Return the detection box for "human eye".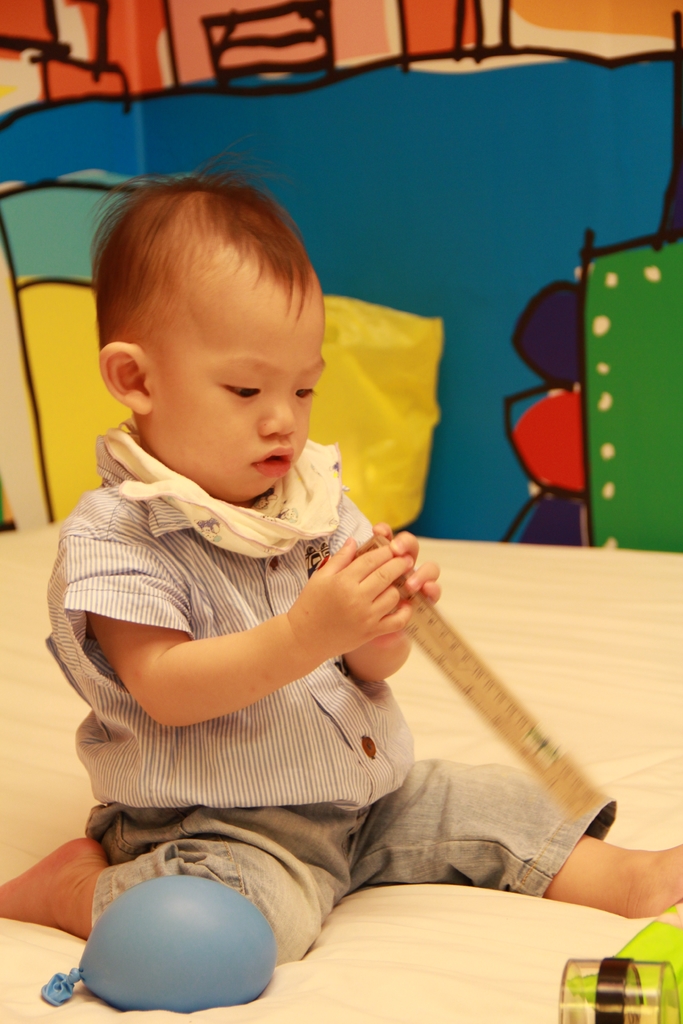
<box>213,371,262,410</box>.
